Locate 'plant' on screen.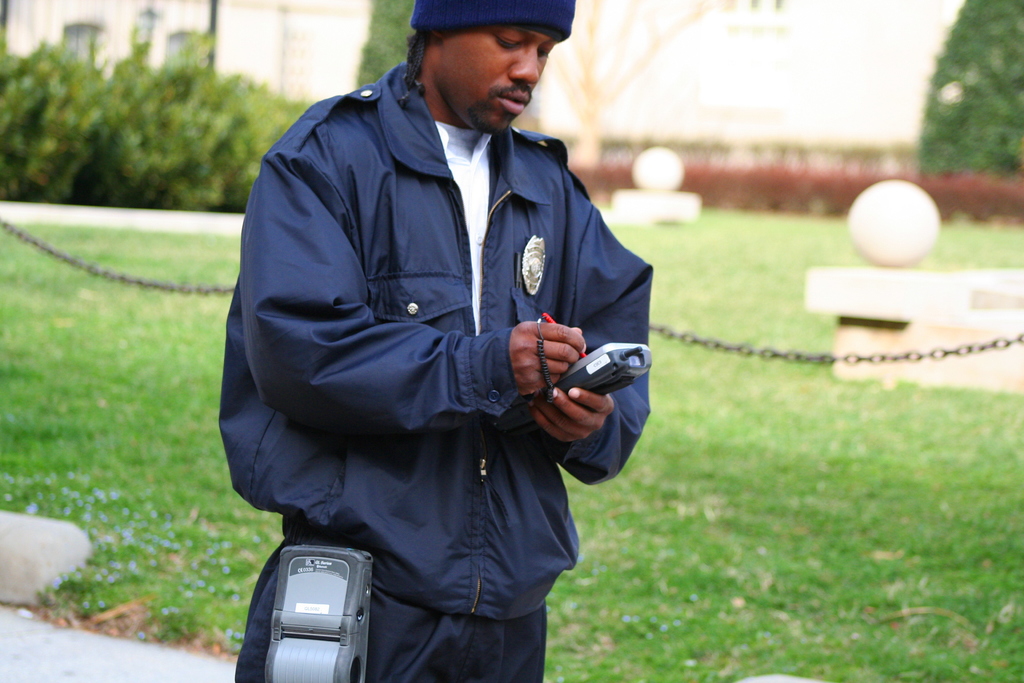
On screen at crop(919, 0, 1023, 176).
